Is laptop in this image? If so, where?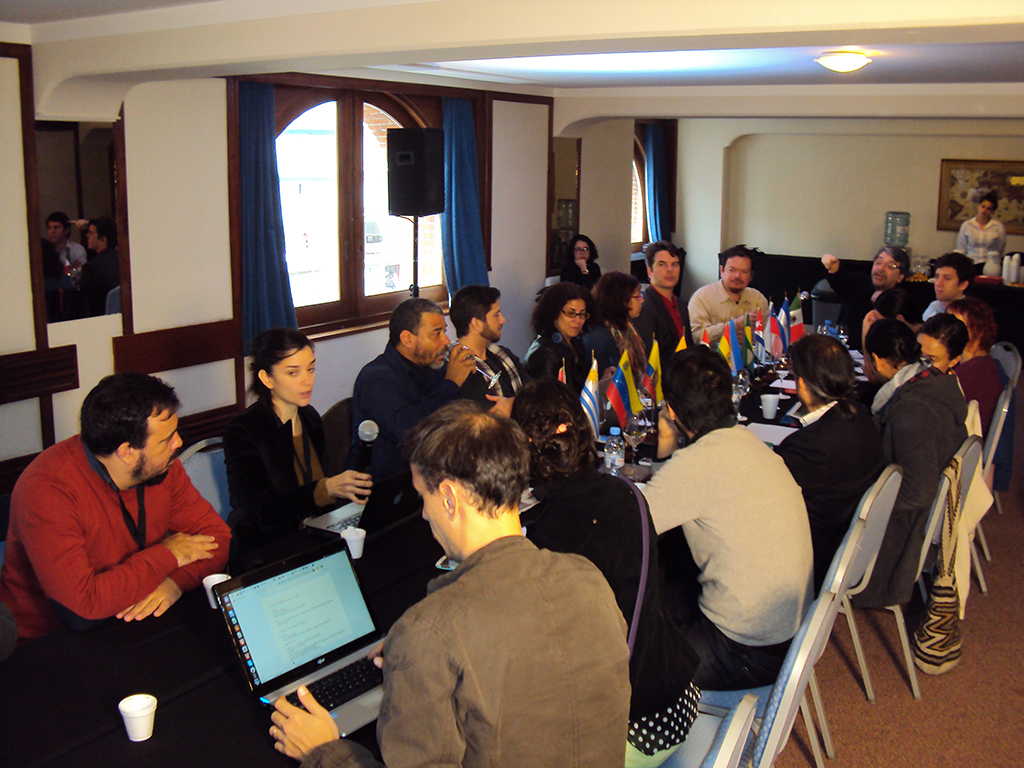
Yes, at [left=299, top=467, right=426, bottom=542].
